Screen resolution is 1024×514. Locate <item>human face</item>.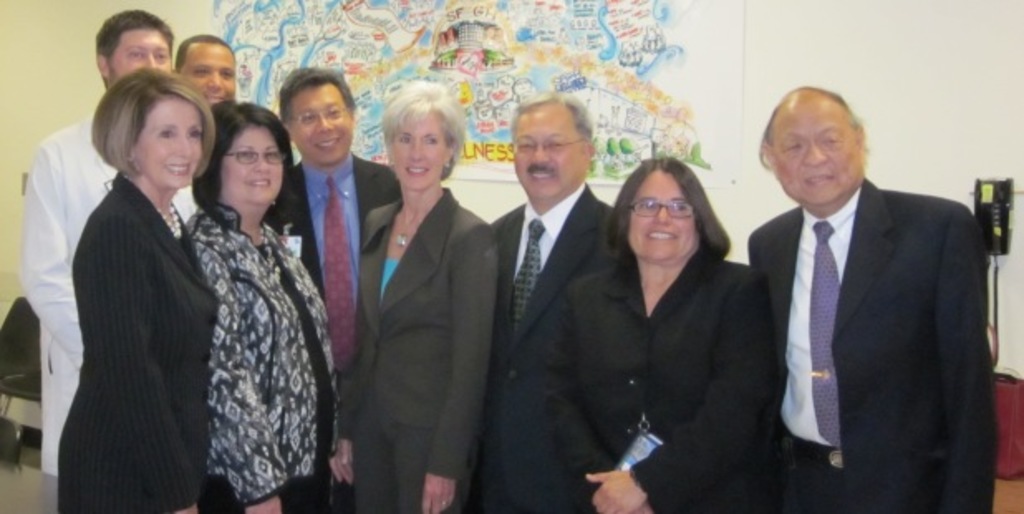
box(767, 96, 862, 204).
